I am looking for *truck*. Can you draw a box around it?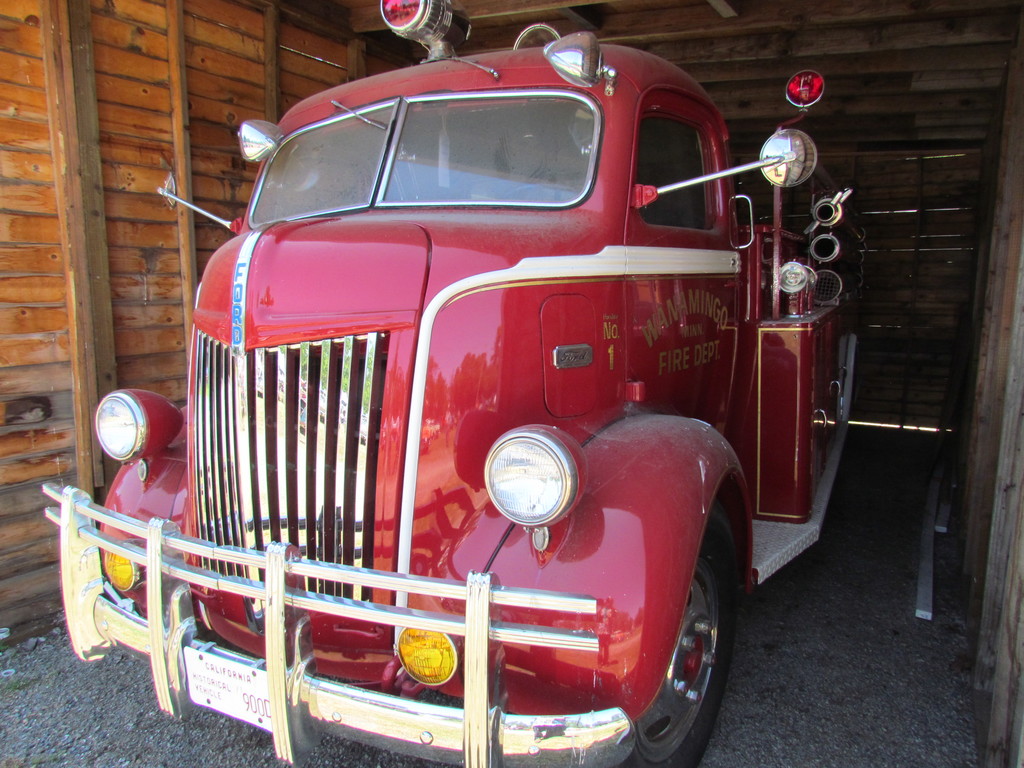
Sure, the bounding box is 88 26 870 767.
